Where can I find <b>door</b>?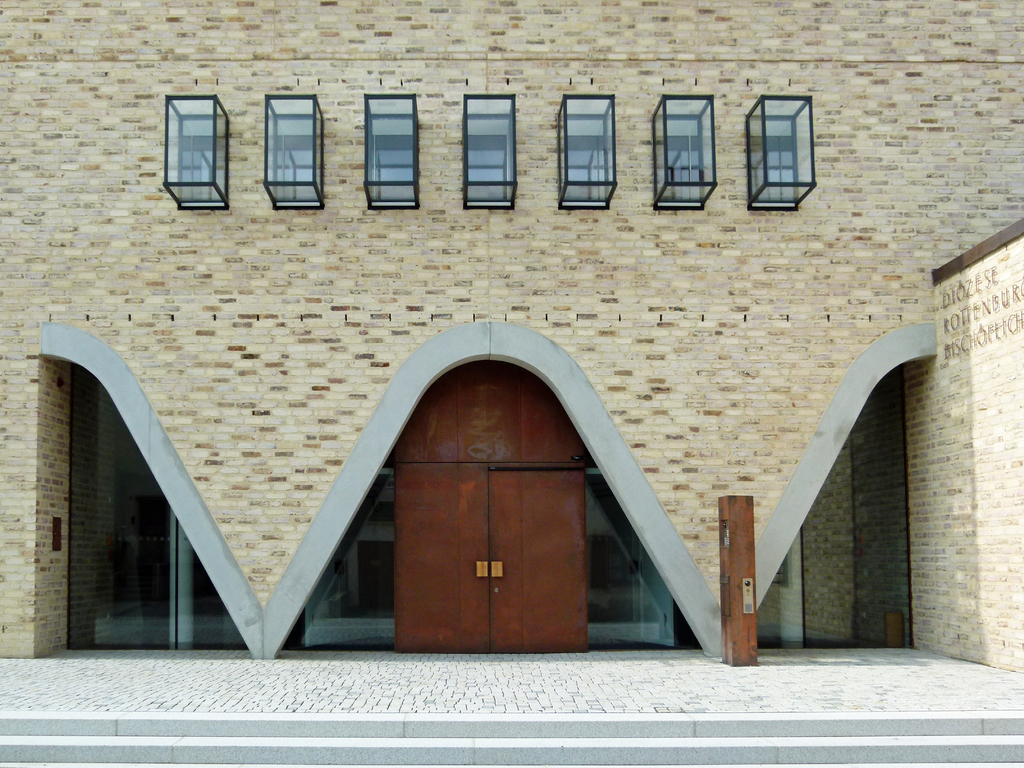
You can find it at box=[489, 464, 589, 654].
